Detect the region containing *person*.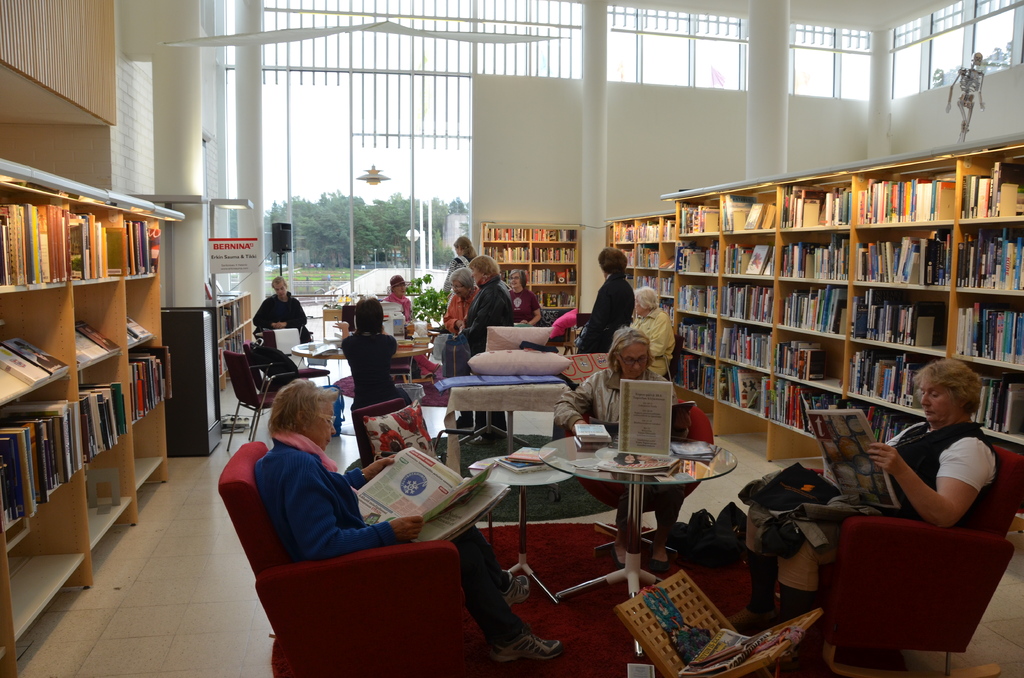
(631, 289, 675, 376).
